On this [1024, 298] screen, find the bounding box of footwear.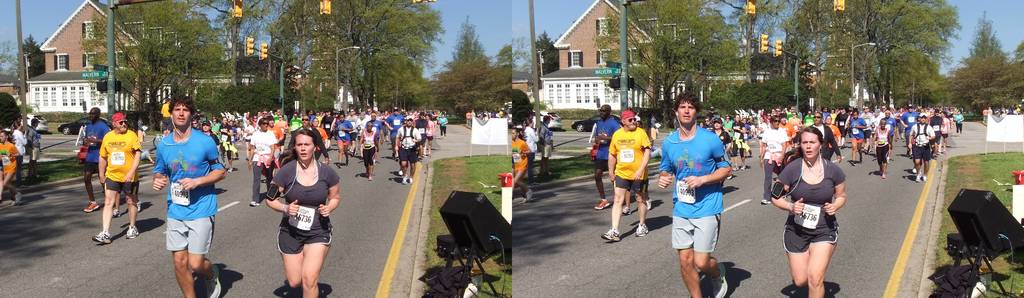
Bounding box: 150,160,154,164.
